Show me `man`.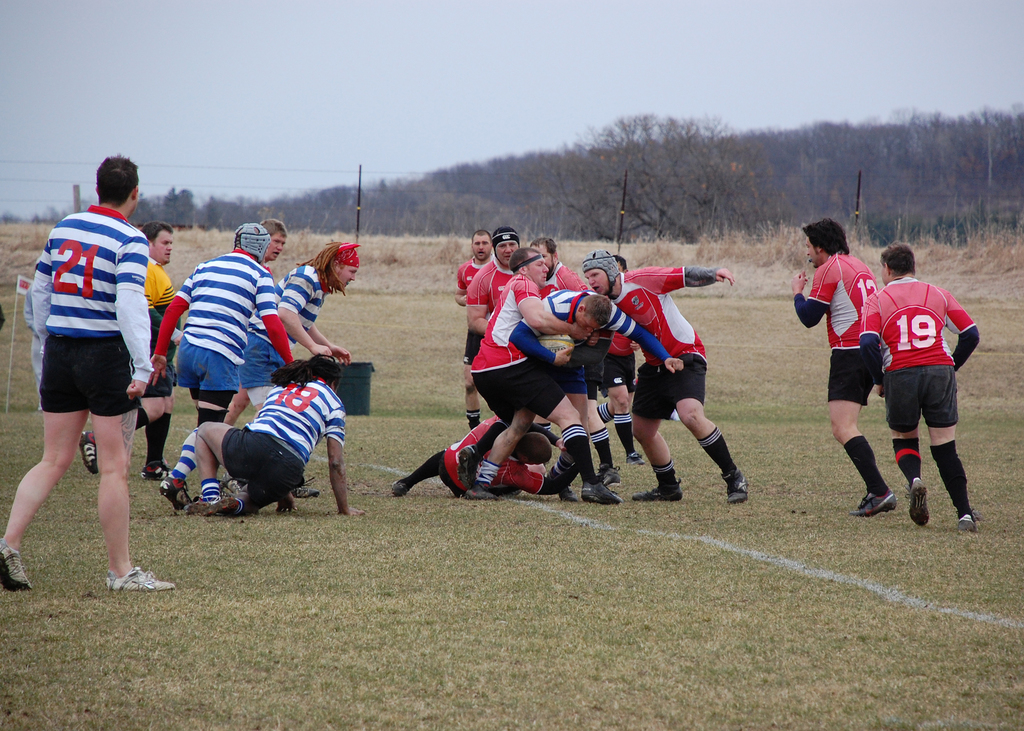
`man` is here: <box>458,229,493,297</box>.
